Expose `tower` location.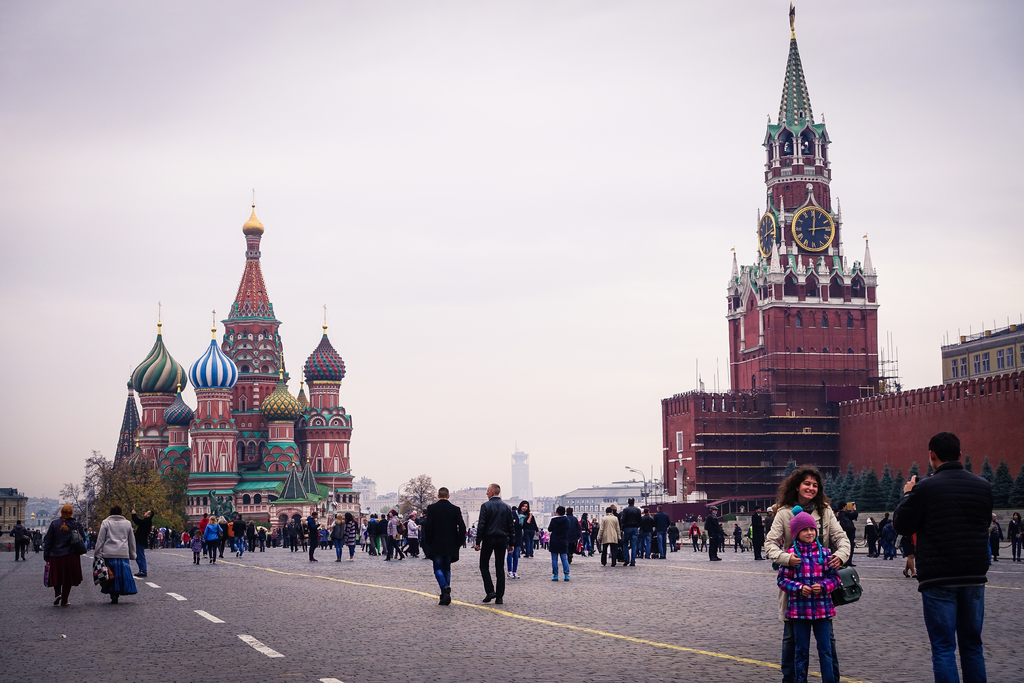
Exposed at x1=126, y1=339, x2=180, y2=460.
